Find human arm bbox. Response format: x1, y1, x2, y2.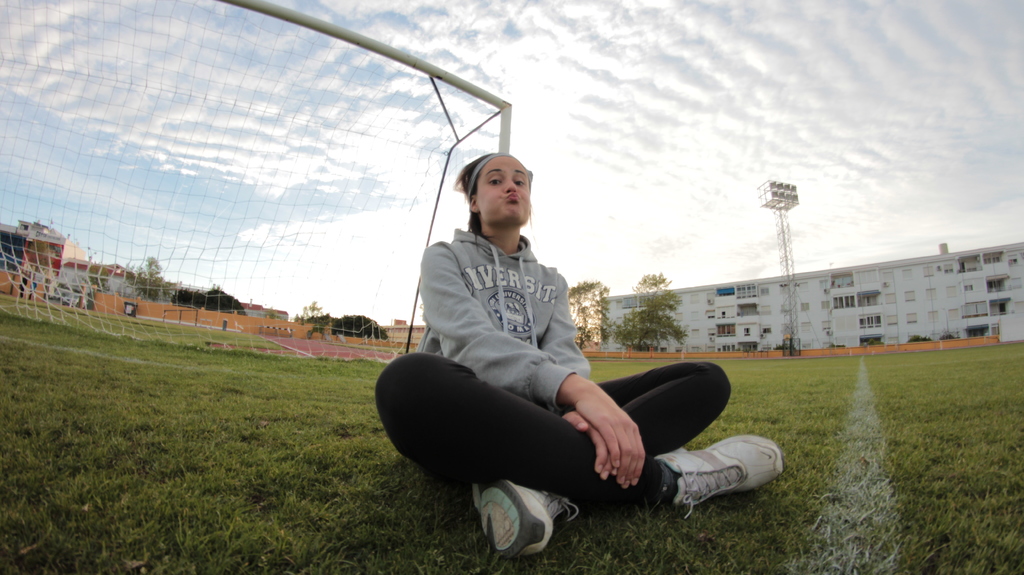
555, 279, 630, 492.
